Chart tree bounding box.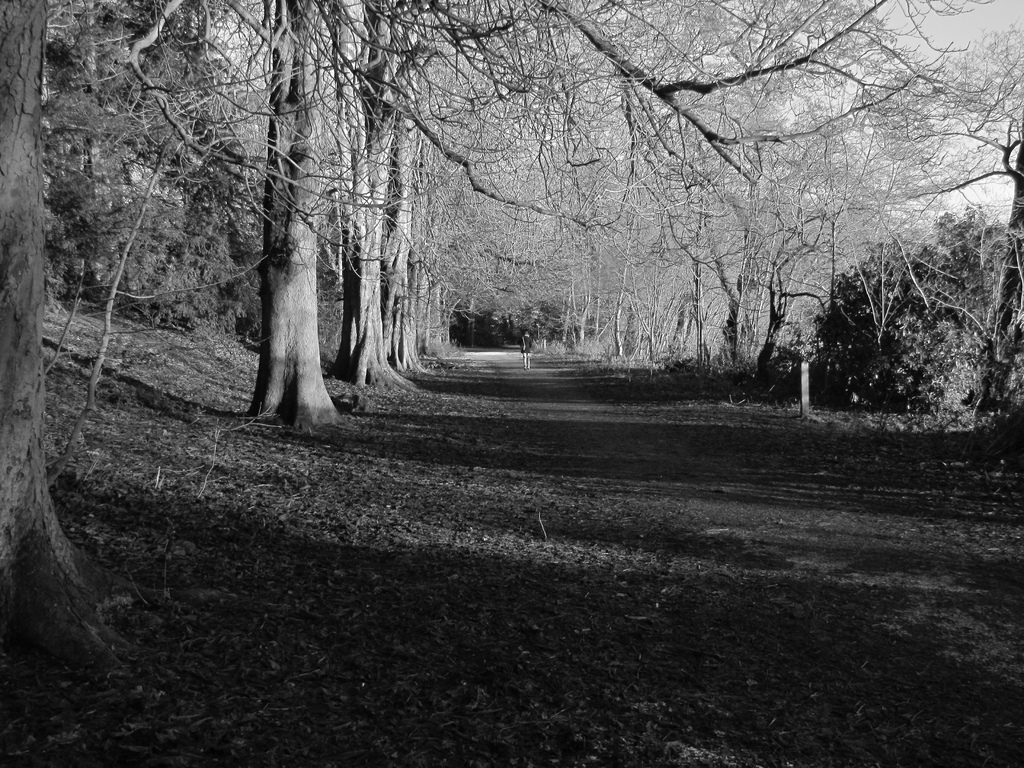
Charted: Rect(0, 0, 168, 678).
